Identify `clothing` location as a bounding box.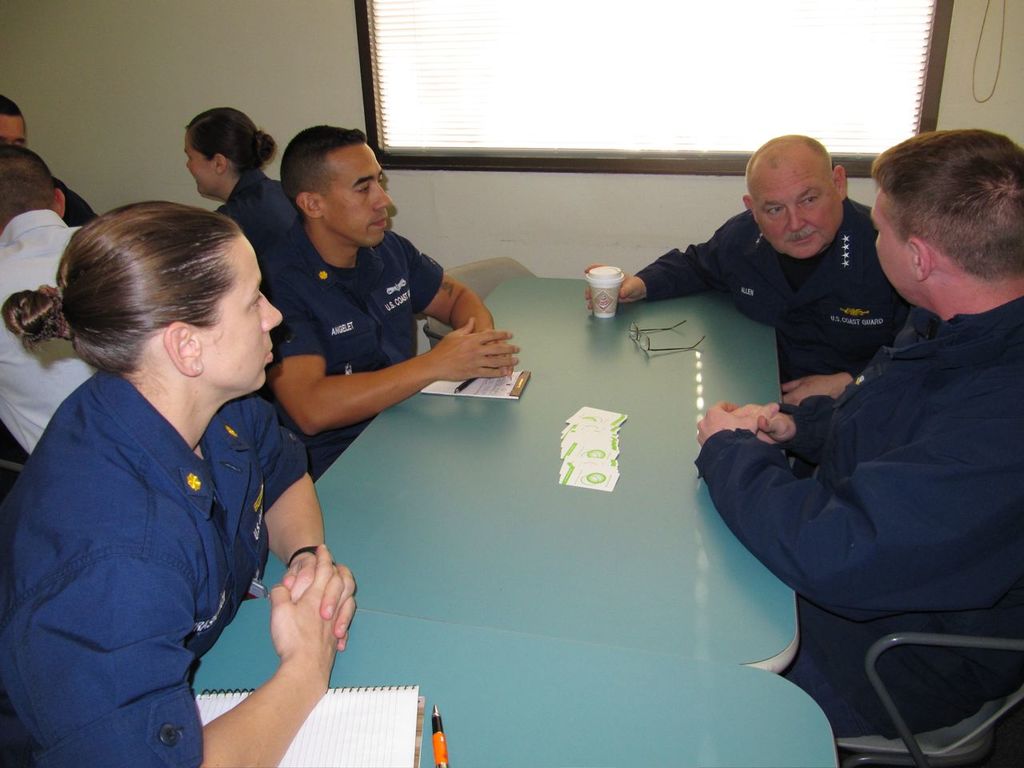
bbox=(0, 202, 92, 458).
